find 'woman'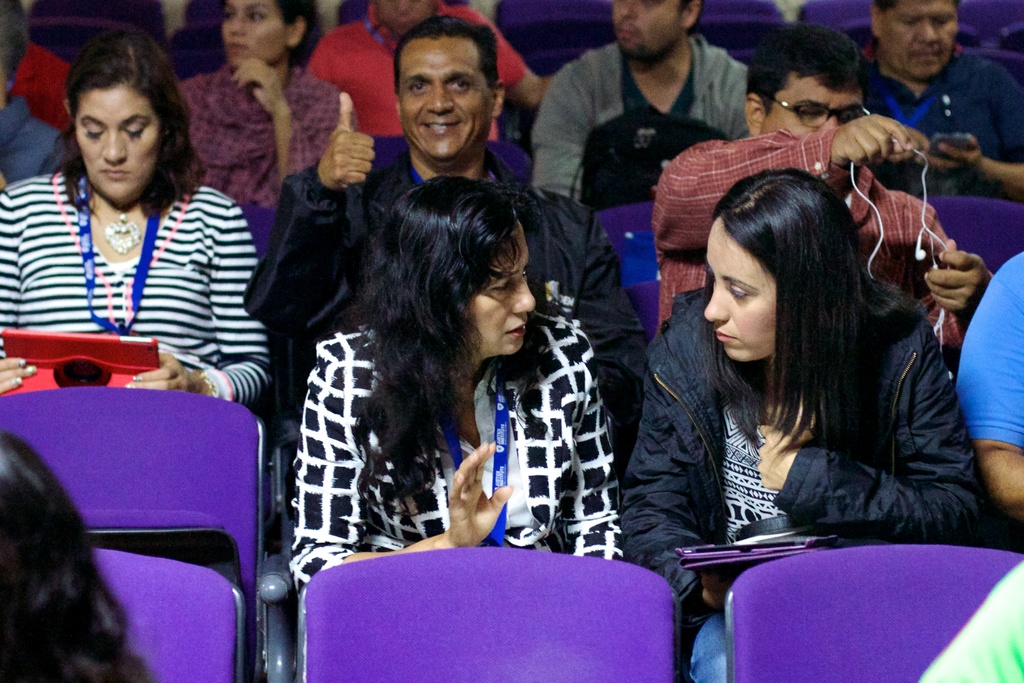
(0,35,273,409)
